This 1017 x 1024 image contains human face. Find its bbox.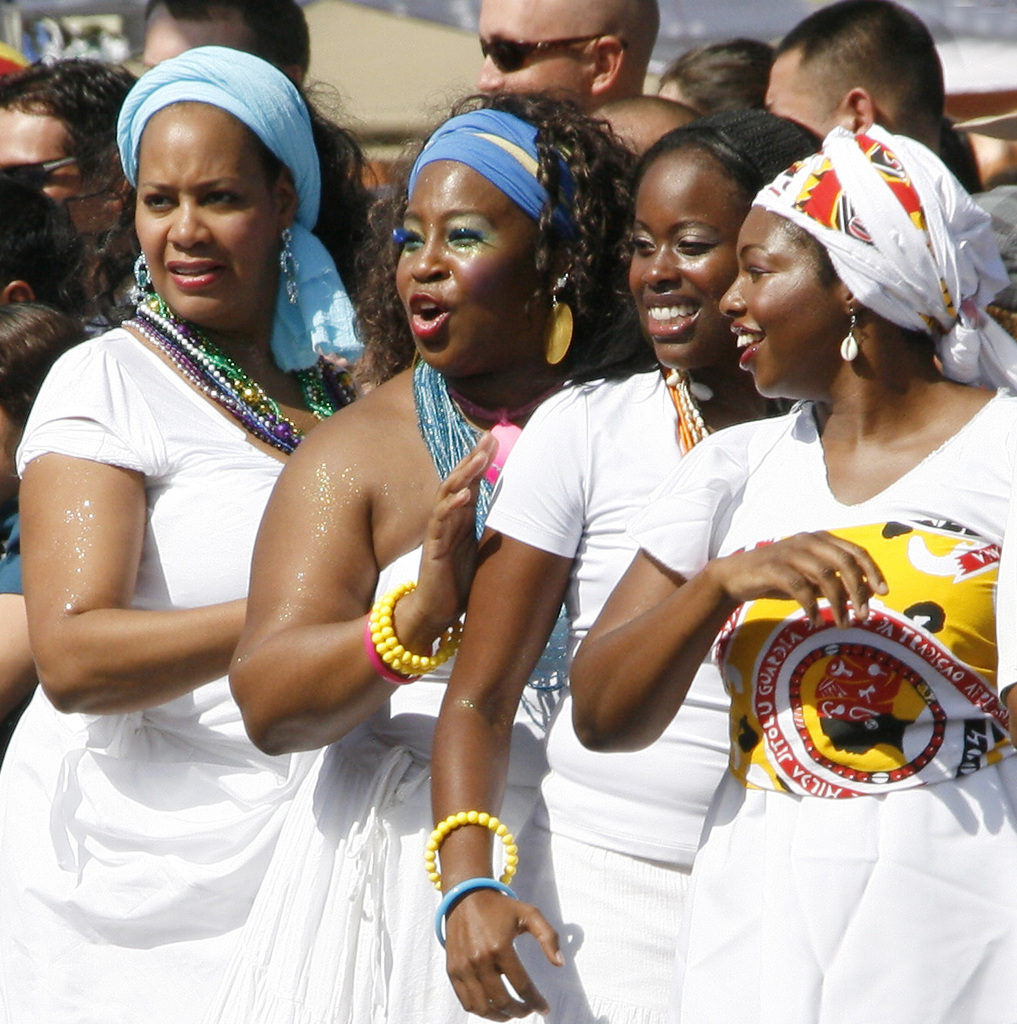
<bbox>713, 203, 844, 394</bbox>.
